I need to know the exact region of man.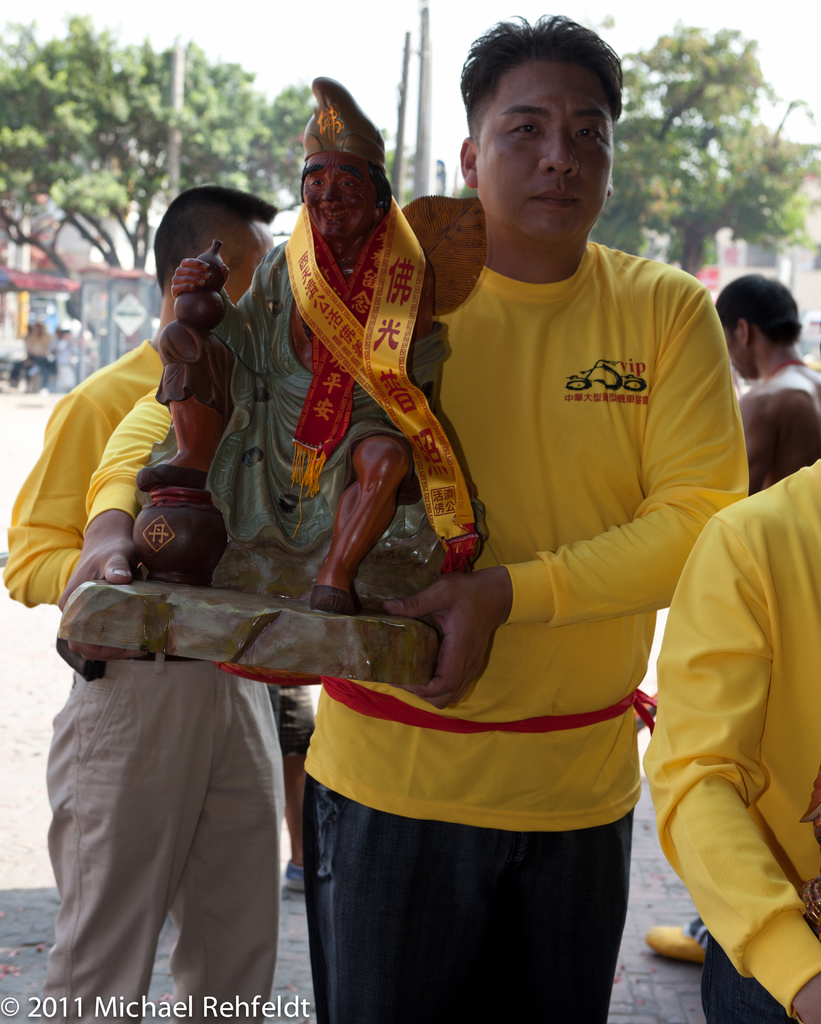
Region: {"left": 644, "top": 273, "right": 820, "bottom": 961}.
